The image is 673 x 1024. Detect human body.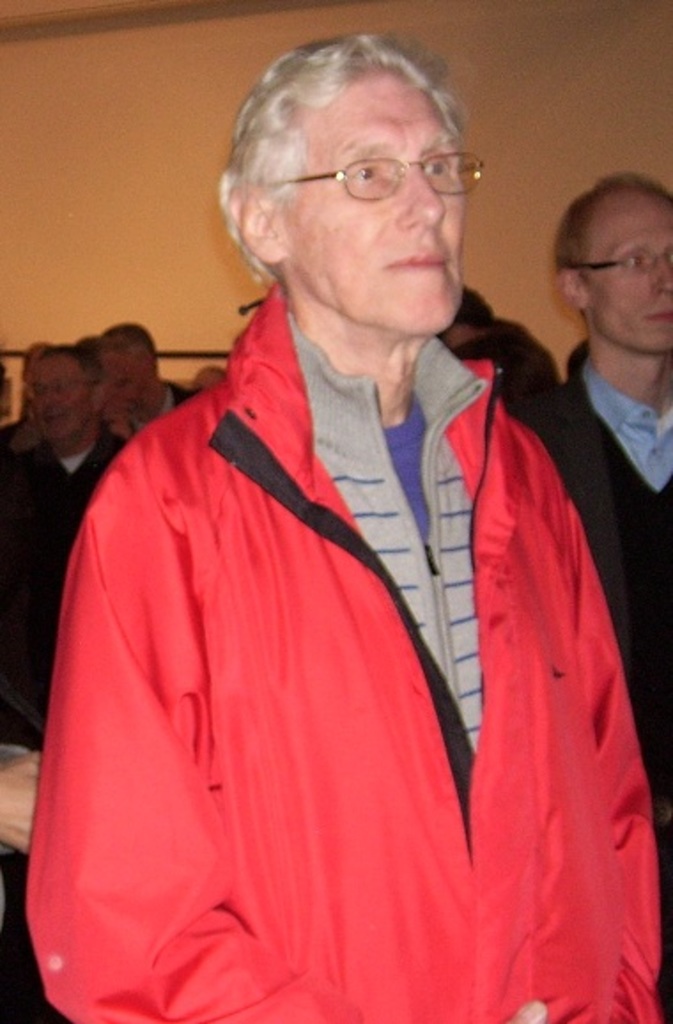
Detection: 0/335/136/749.
